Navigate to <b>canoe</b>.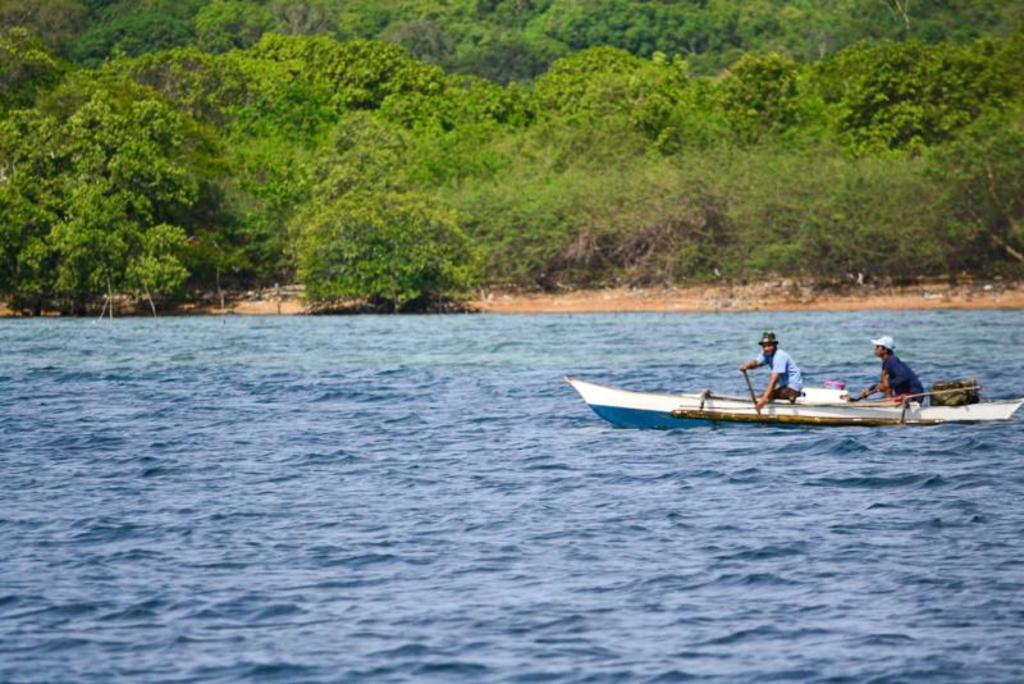
Navigation target: 558 374 1023 427.
